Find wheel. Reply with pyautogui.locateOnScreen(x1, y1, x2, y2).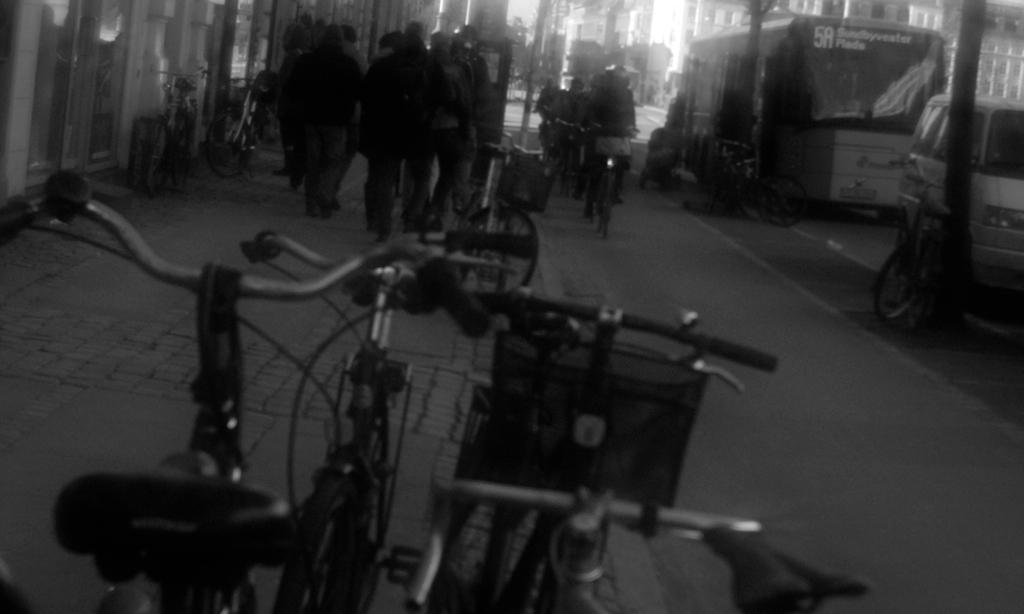
pyautogui.locateOnScreen(566, 139, 588, 201).
